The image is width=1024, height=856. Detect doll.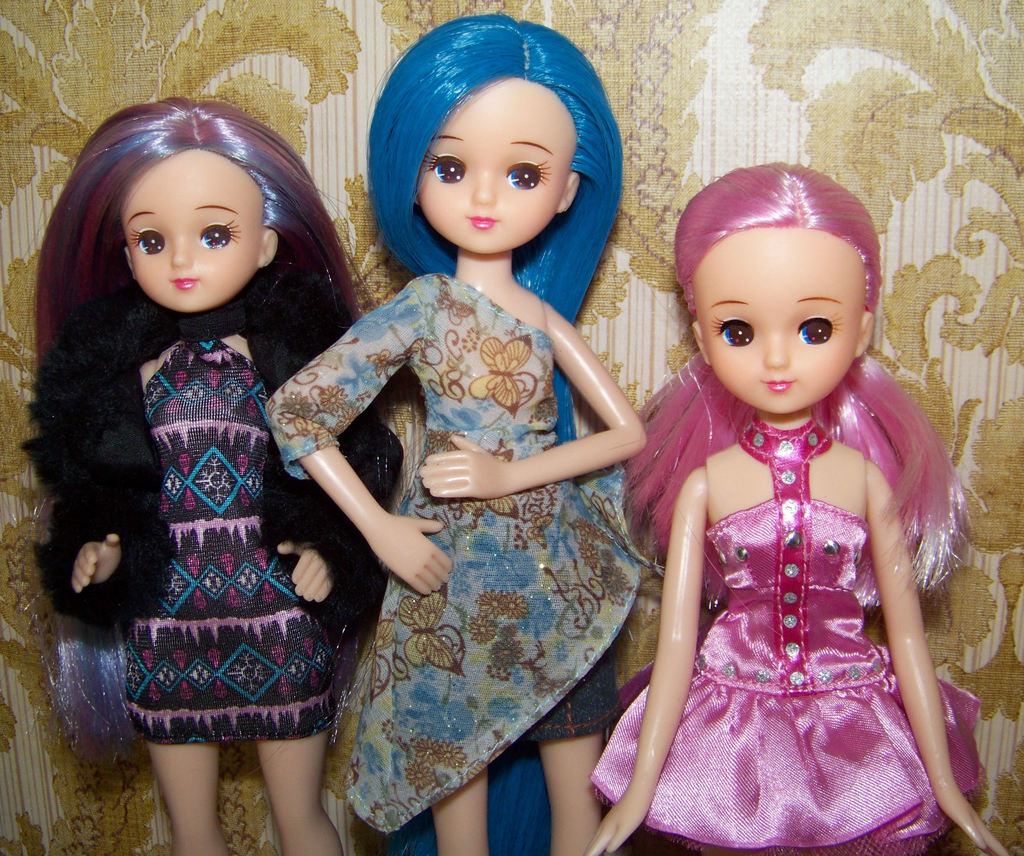
Detection: x1=259, y1=8, x2=650, y2=855.
